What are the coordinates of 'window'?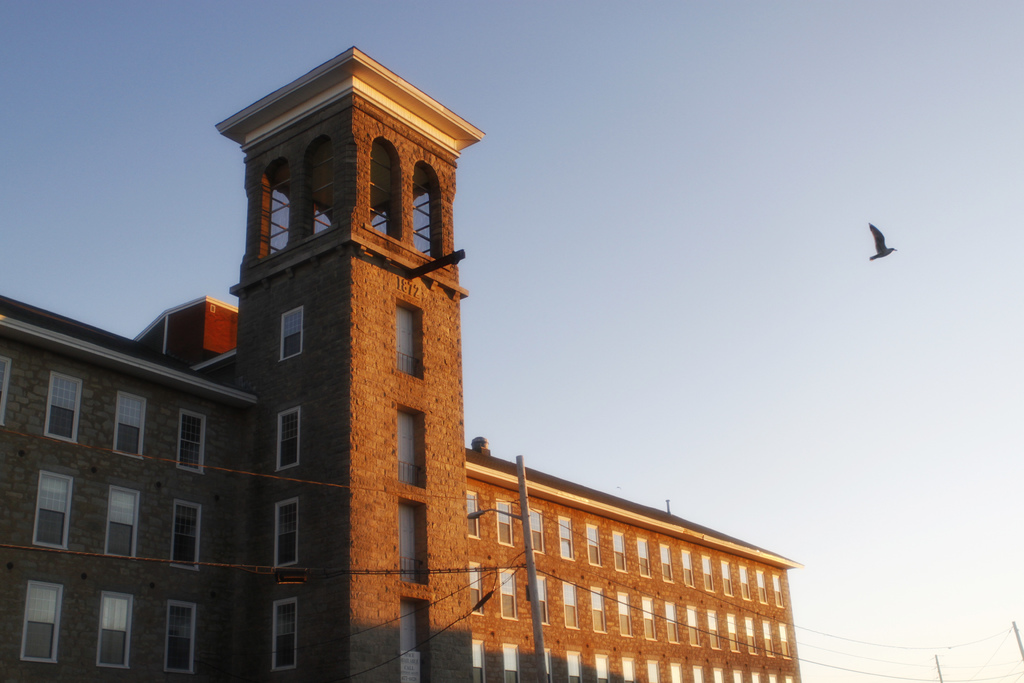
bbox=(272, 498, 297, 566).
